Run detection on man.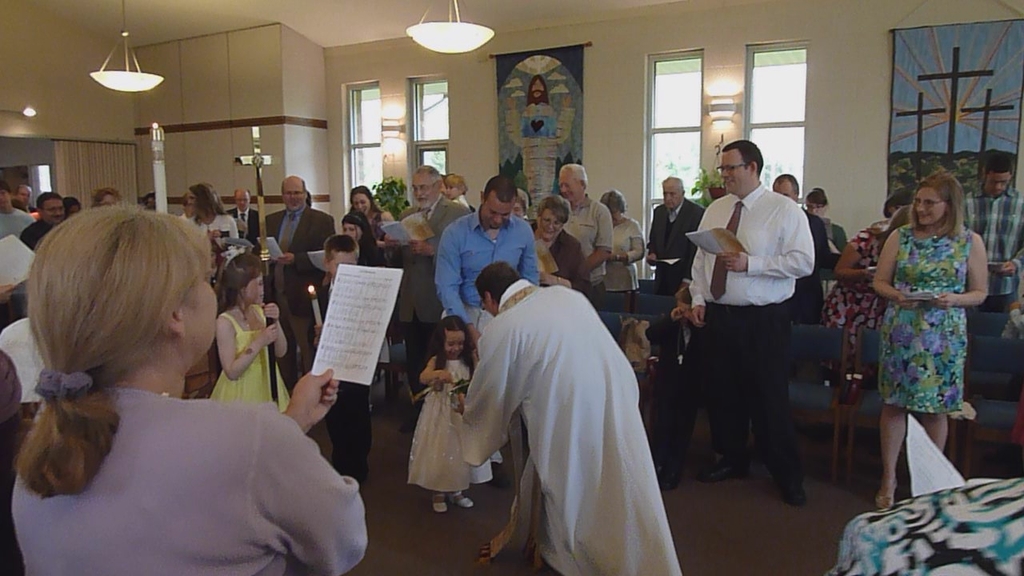
Result: <box>559,161,612,281</box>.
